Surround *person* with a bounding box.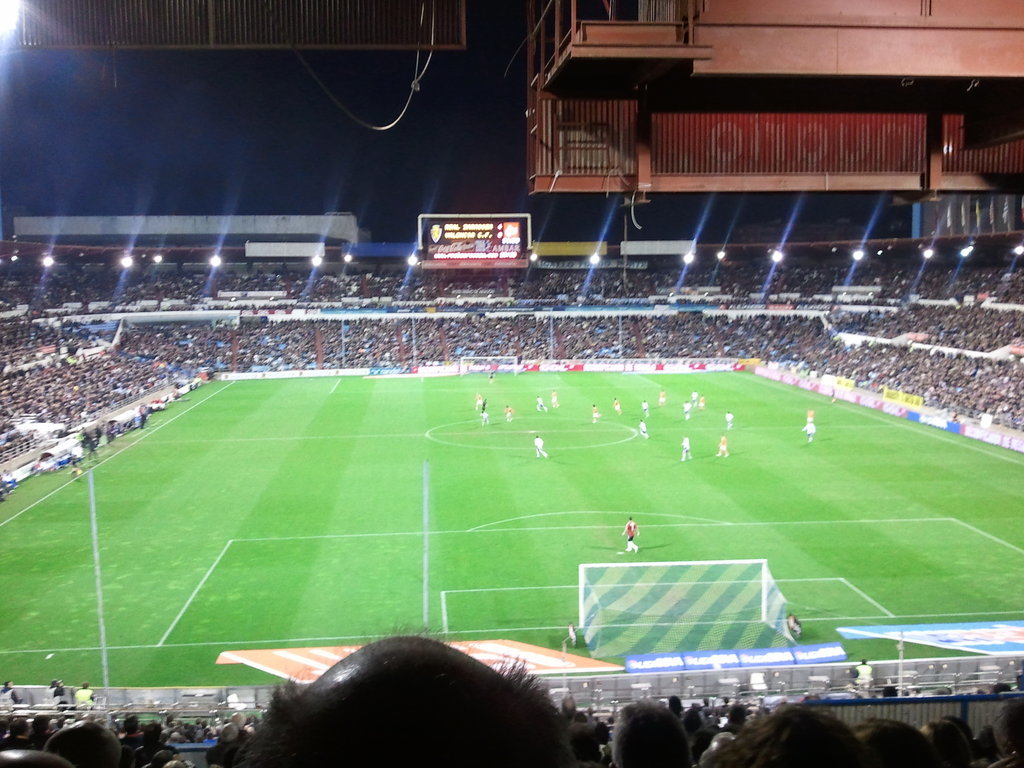
702:397:709:406.
